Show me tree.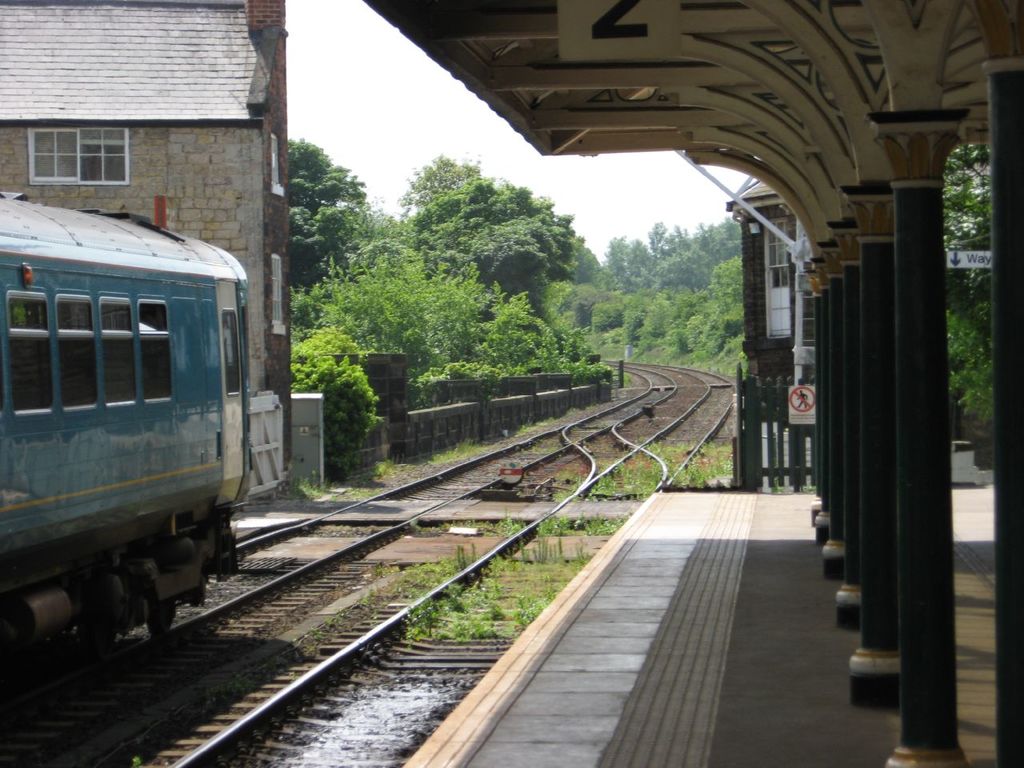
tree is here: BBox(387, 147, 490, 215).
